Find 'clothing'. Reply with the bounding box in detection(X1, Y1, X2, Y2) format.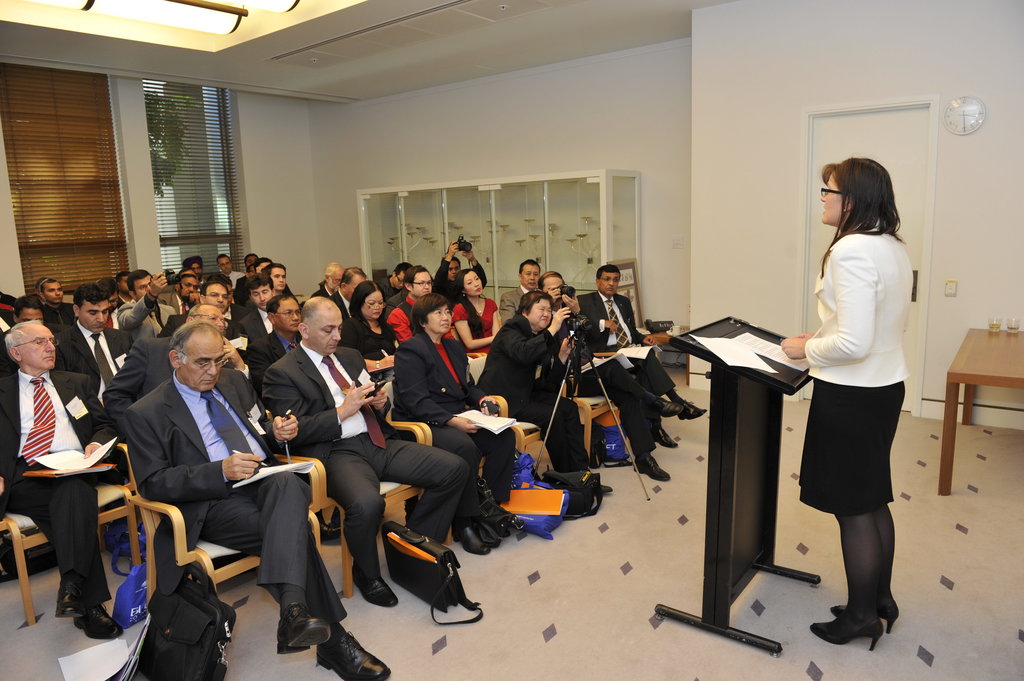
detection(556, 287, 652, 463).
